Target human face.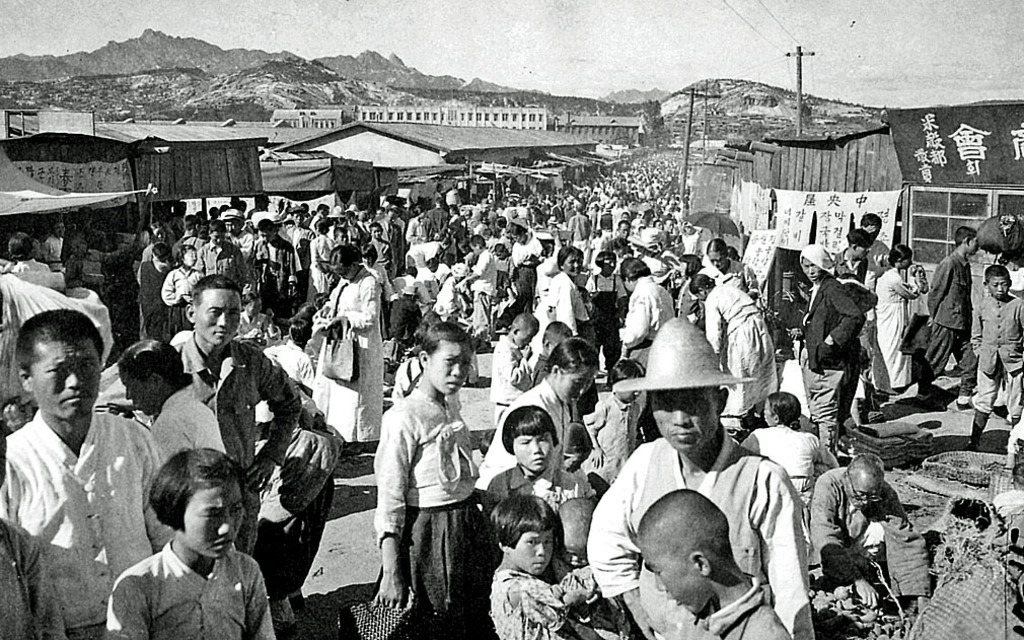
Target region: [x1=802, y1=257, x2=826, y2=283].
